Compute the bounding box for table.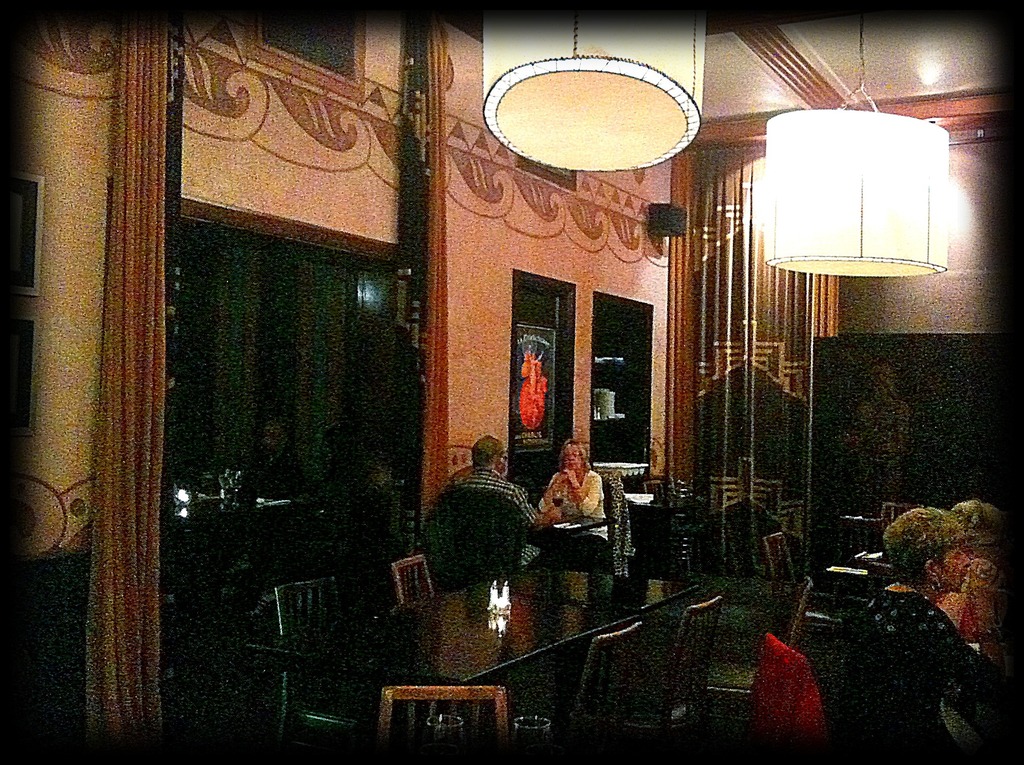
(x1=269, y1=565, x2=776, y2=753).
